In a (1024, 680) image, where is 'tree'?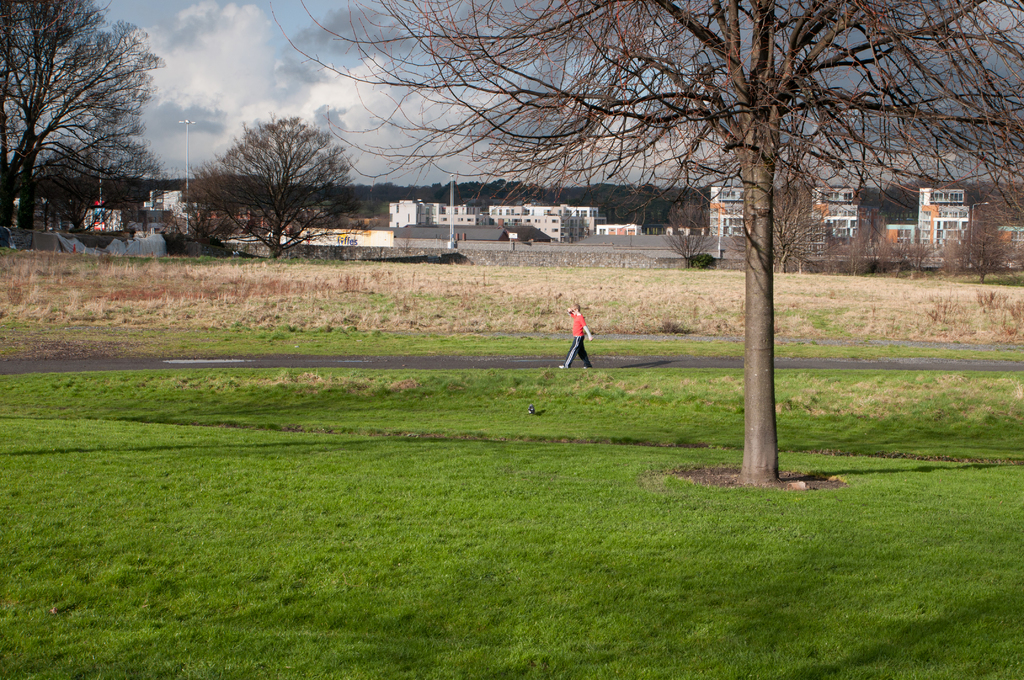
<region>180, 114, 367, 259</region>.
